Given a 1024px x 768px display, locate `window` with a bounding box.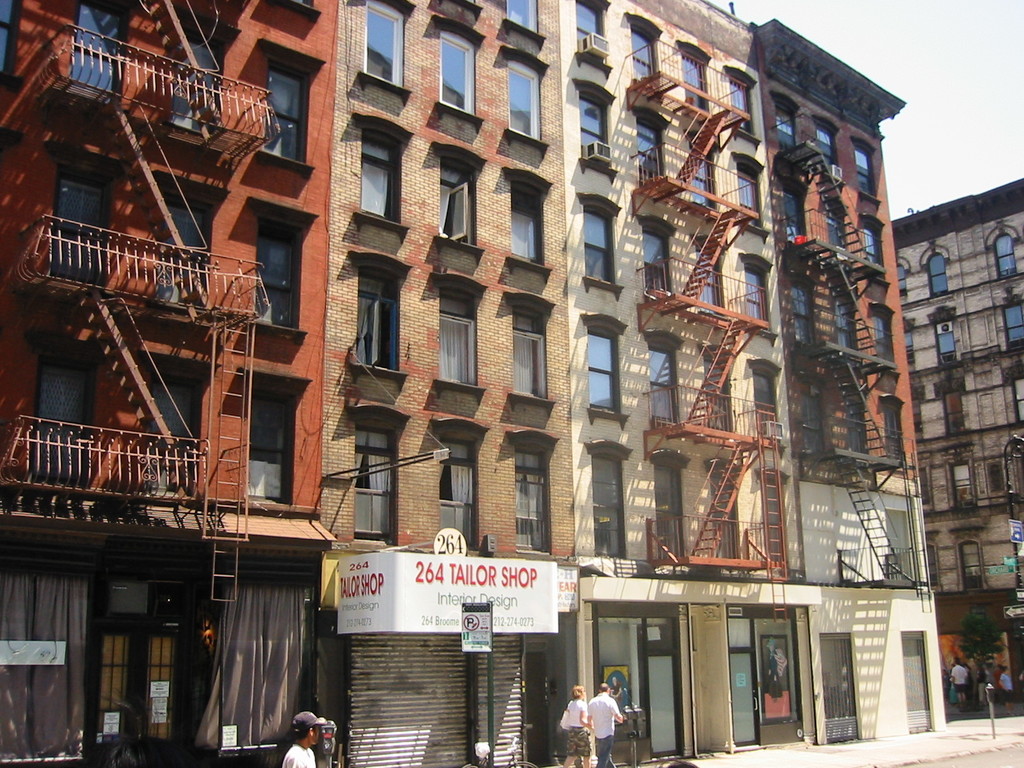
Located: <region>258, 38, 332, 178</region>.
